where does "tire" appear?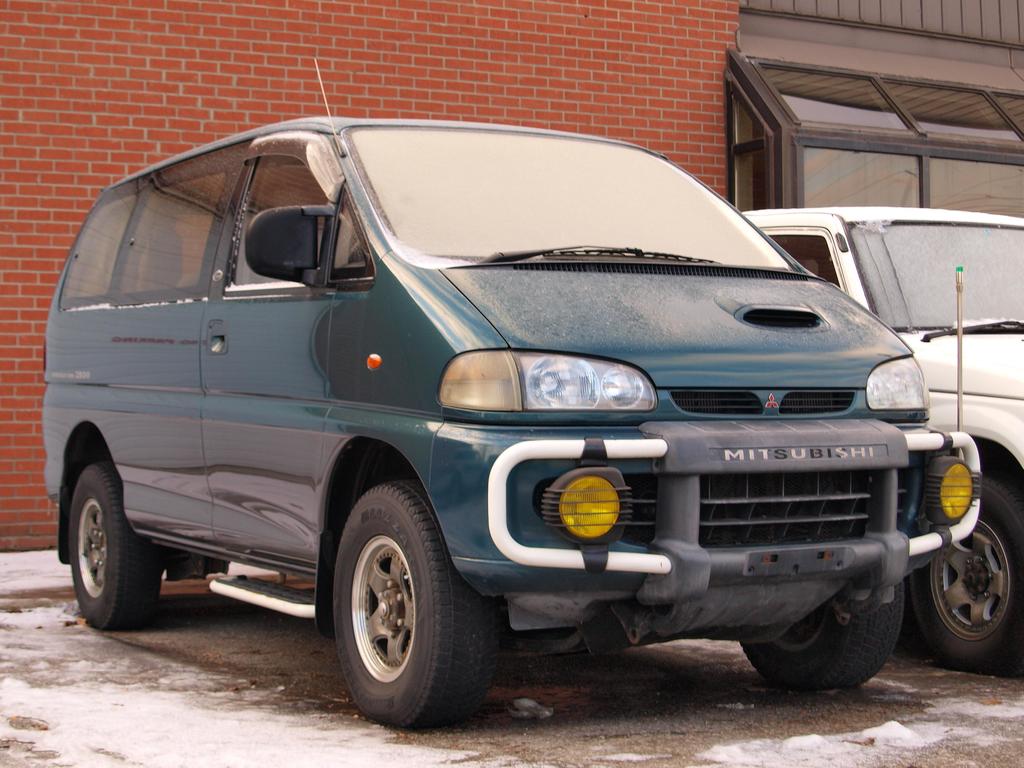
Appears at [left=65, top=468, right=167, bottom=633].
